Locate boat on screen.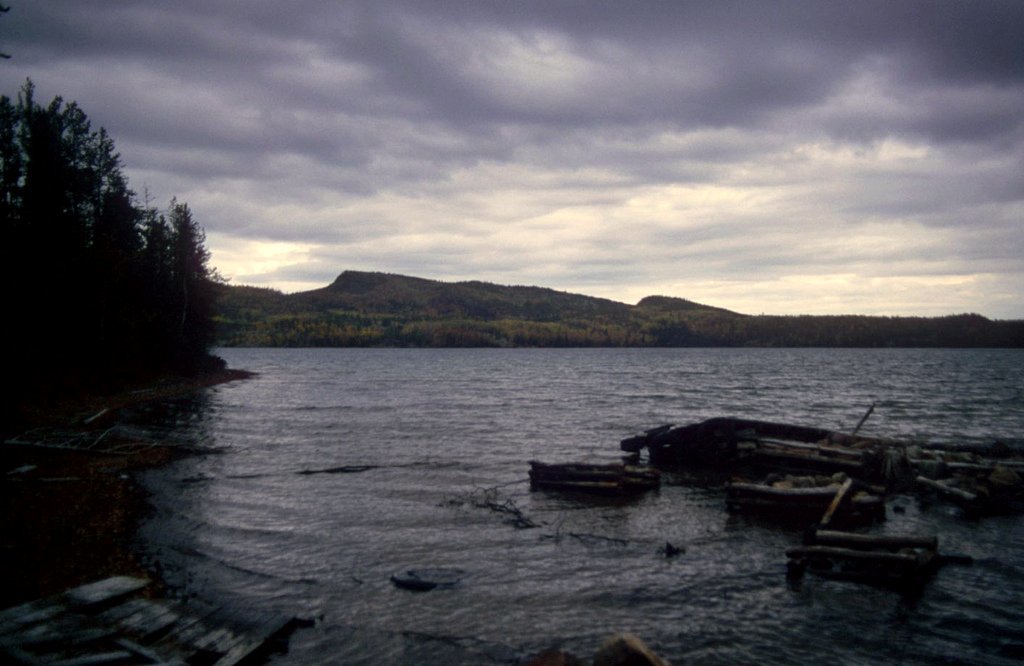
On screen at x1=534 y1=443 x2=659 y2=502.
